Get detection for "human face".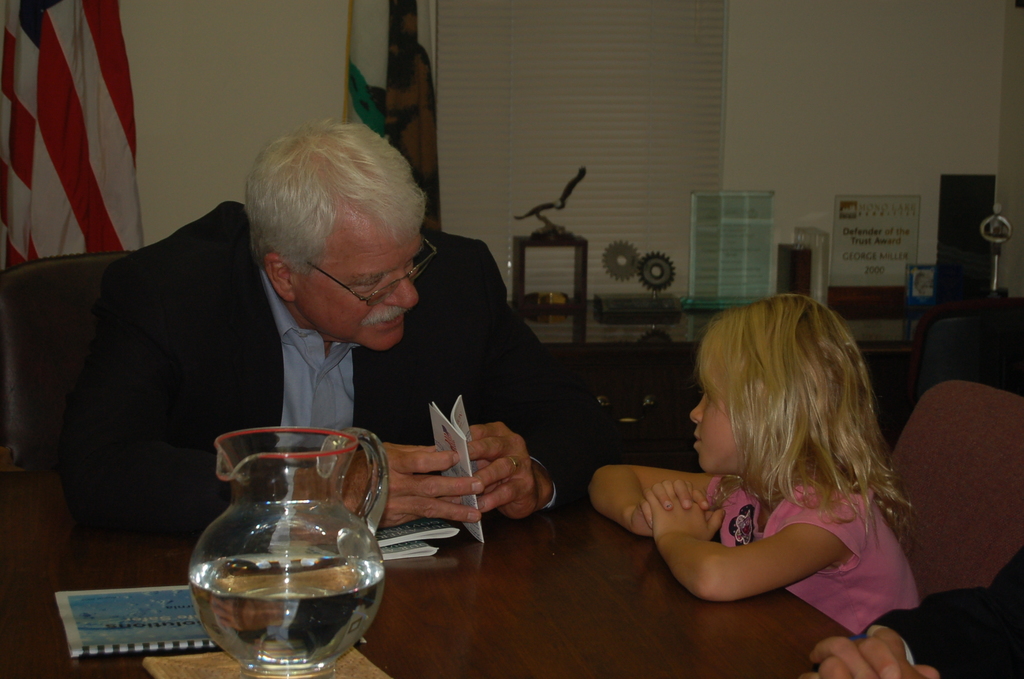
Detection: locate(691, 359, 744, 475).
